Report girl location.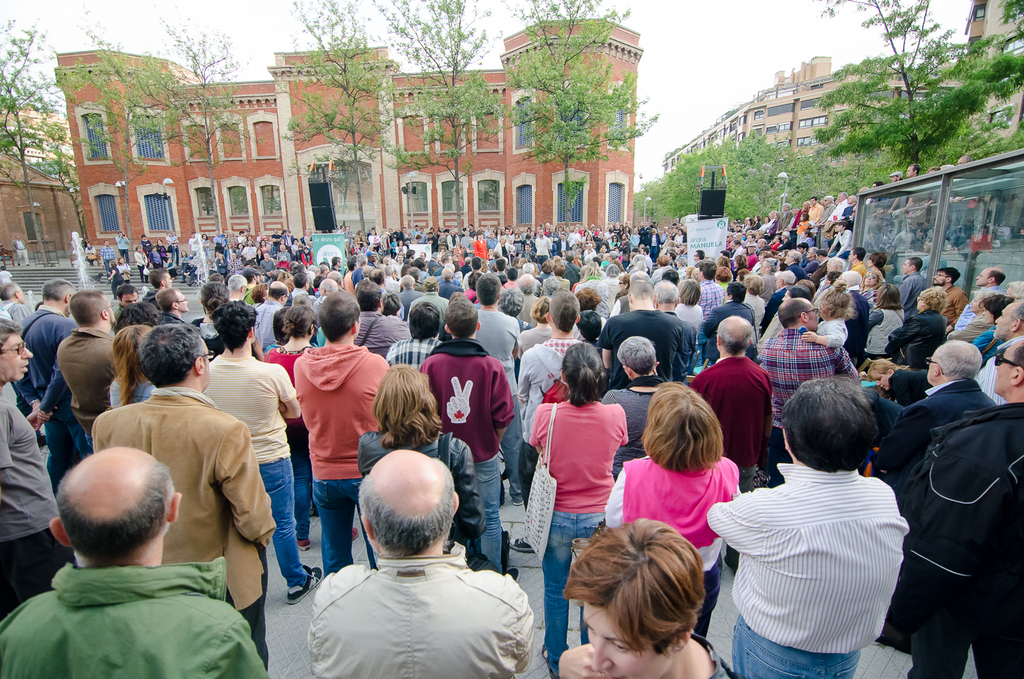
Report: [606,382,745,639].
